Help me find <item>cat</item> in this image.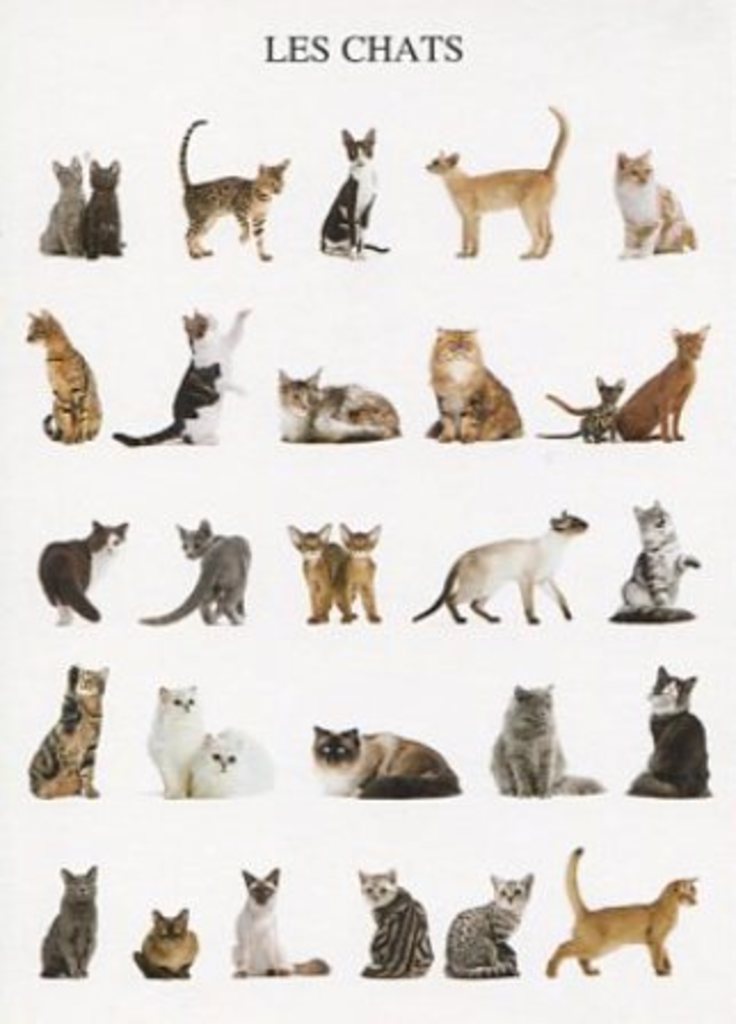
Found it: left=624, top=656, right=709, bottom=802.
